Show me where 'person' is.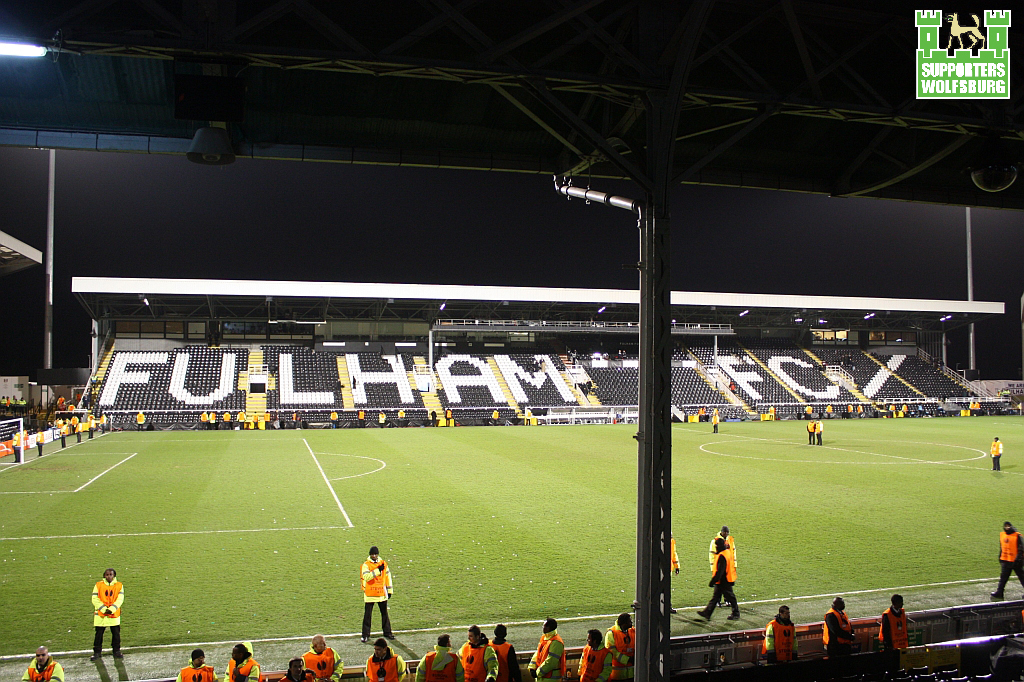
'person' is at x1=879, y1=593, x2=910, y2=654.
